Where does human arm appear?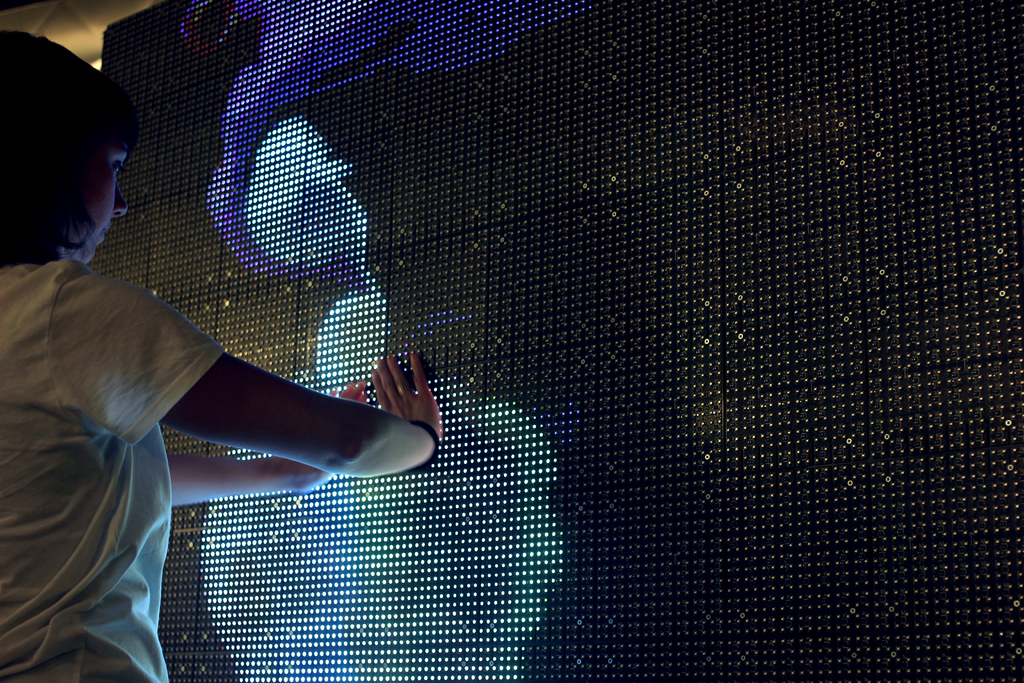
Appears at x1=150, y1=373, x2=373, y2=537.
